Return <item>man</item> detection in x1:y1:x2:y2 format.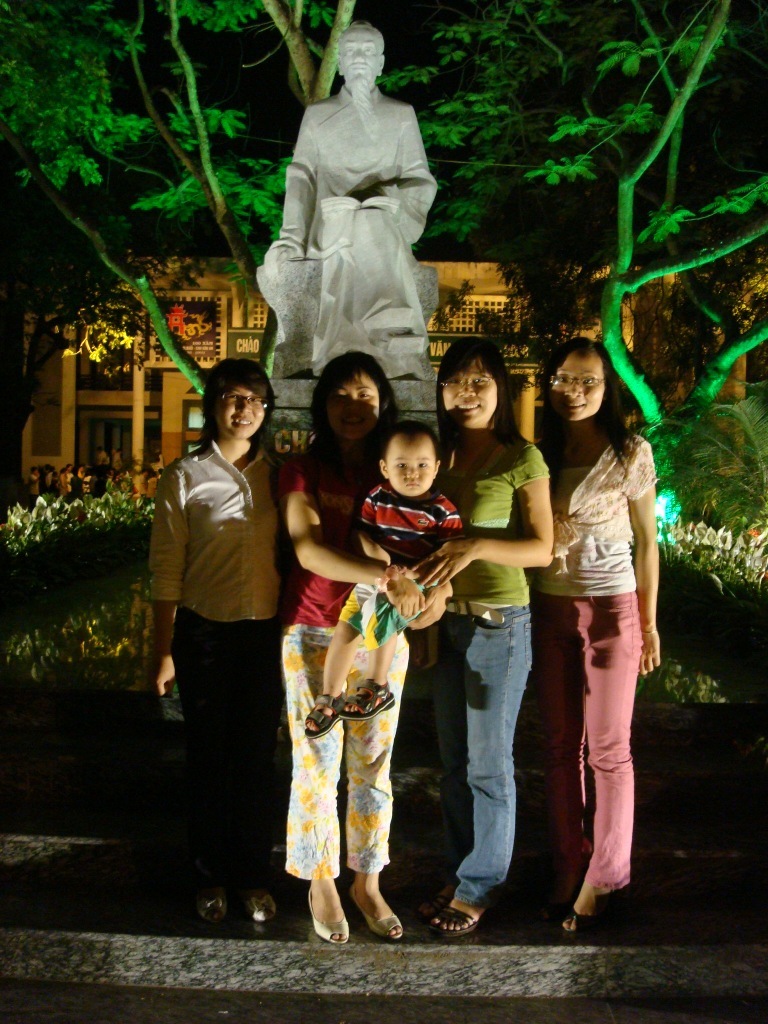
259:22:436:375.
